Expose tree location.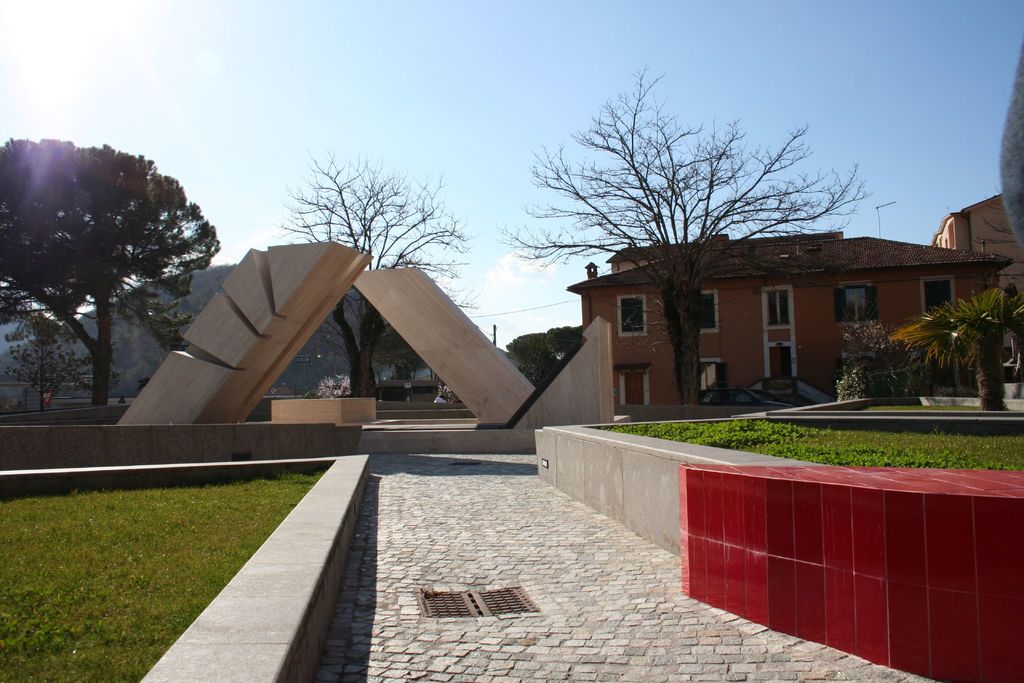
Exposed at [886, 283, 1023, 415].
